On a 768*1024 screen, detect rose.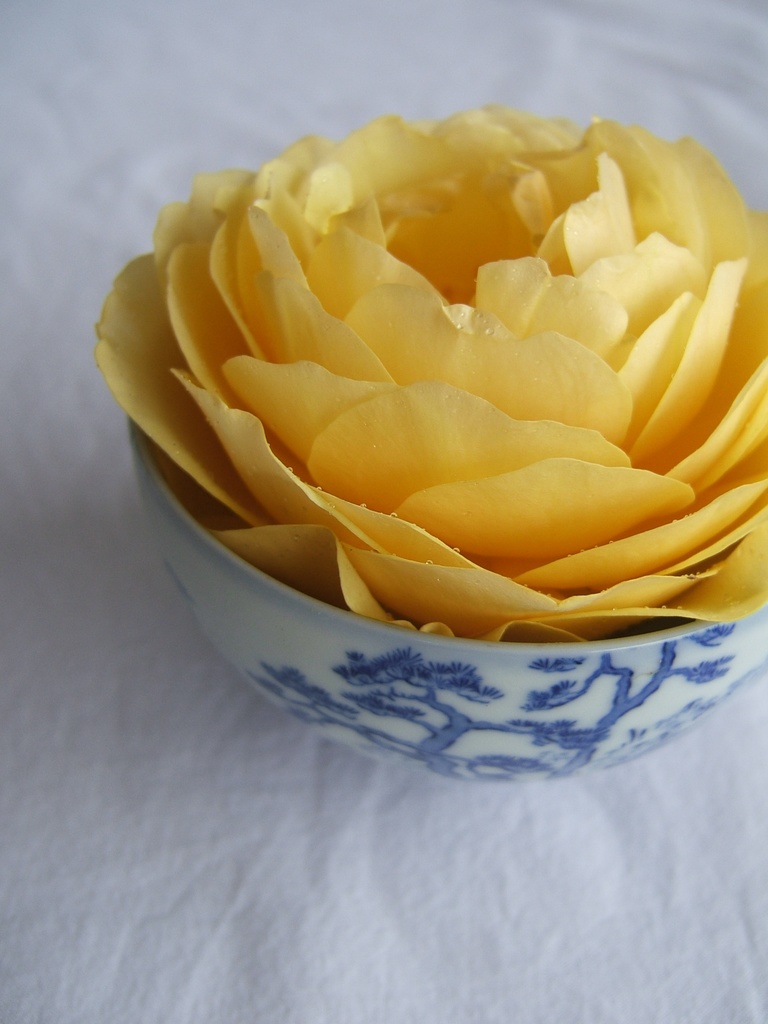
select_region(95, 102, 767, 639).
